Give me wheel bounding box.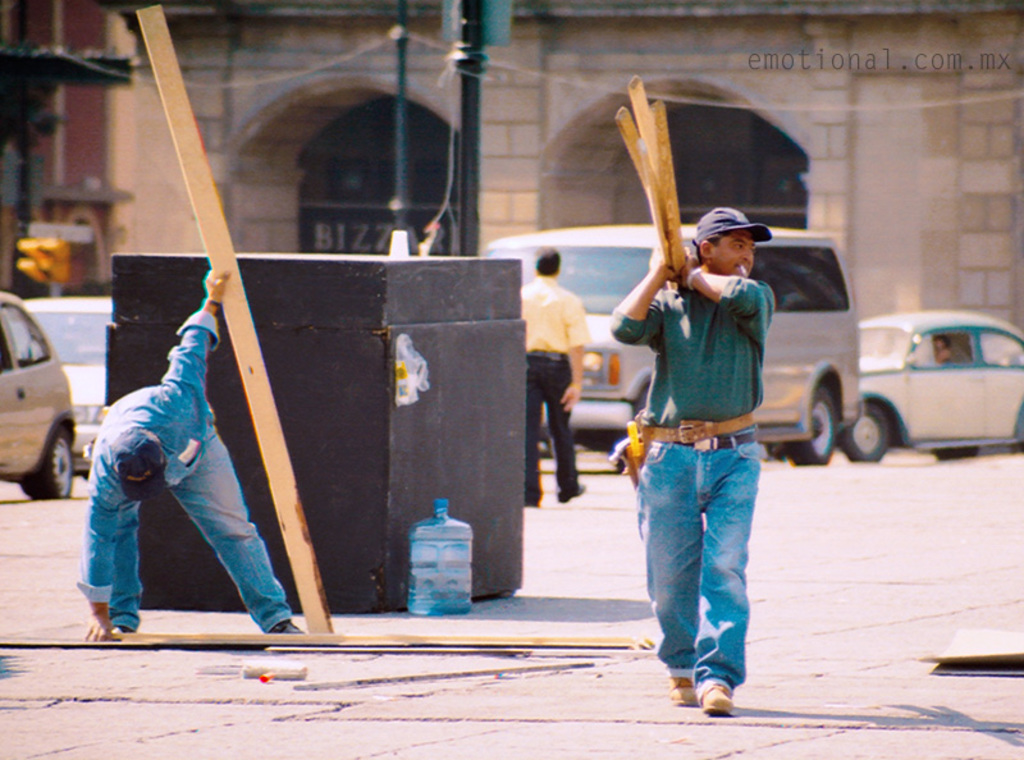
left=844, top=395, right=893, bottom=458.
